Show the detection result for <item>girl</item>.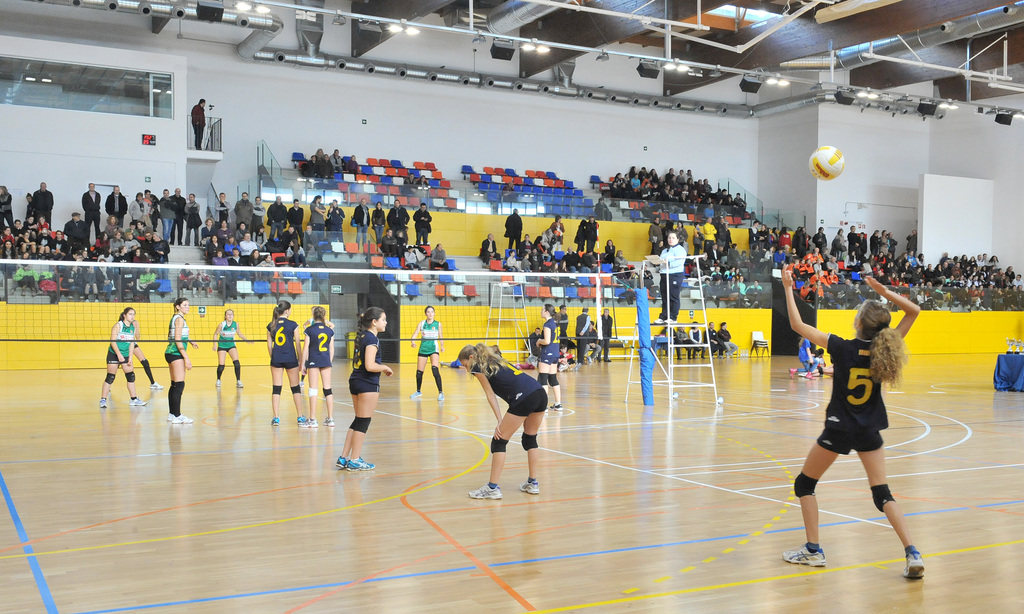
(161, 296, 197, 423).
